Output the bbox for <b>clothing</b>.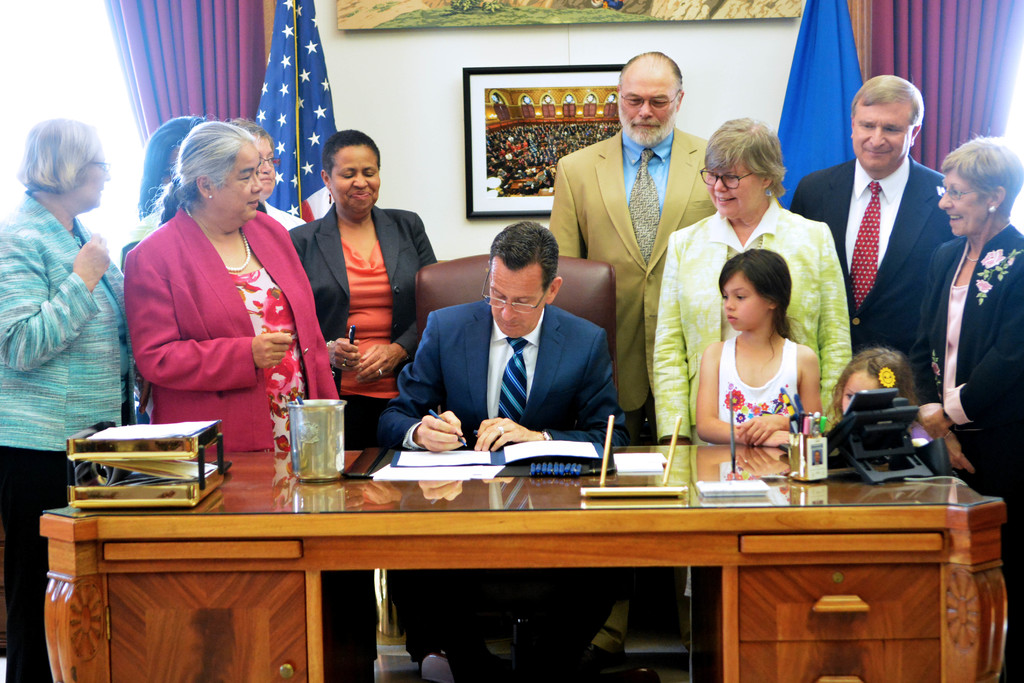
(125,184,305,447).
